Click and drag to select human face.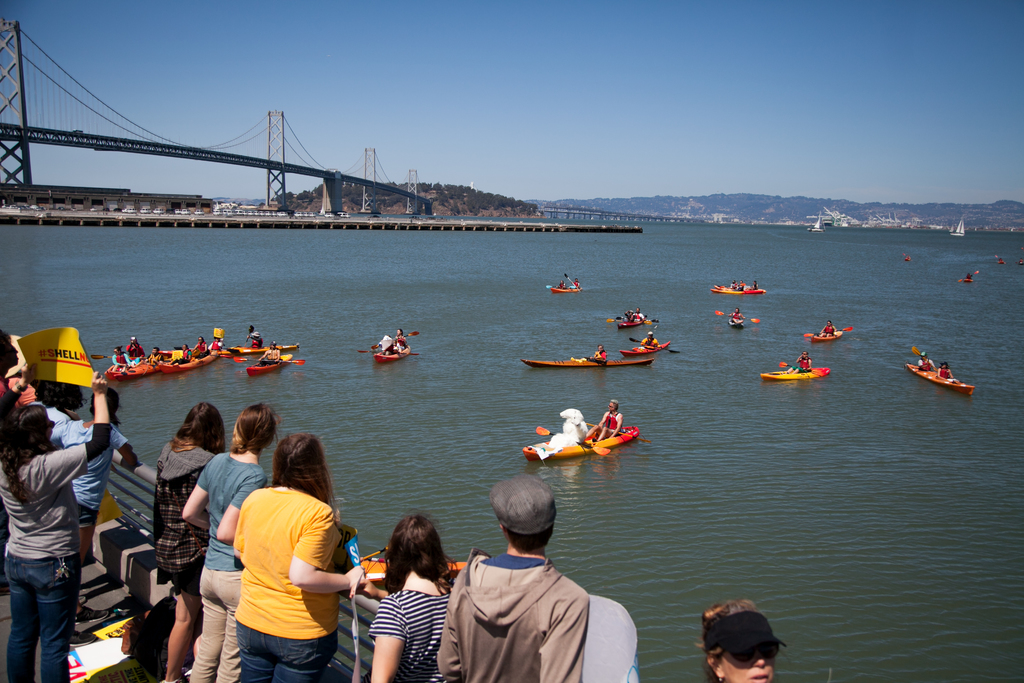
Selection: [left=199, top=336, right=203, bottom=343].
